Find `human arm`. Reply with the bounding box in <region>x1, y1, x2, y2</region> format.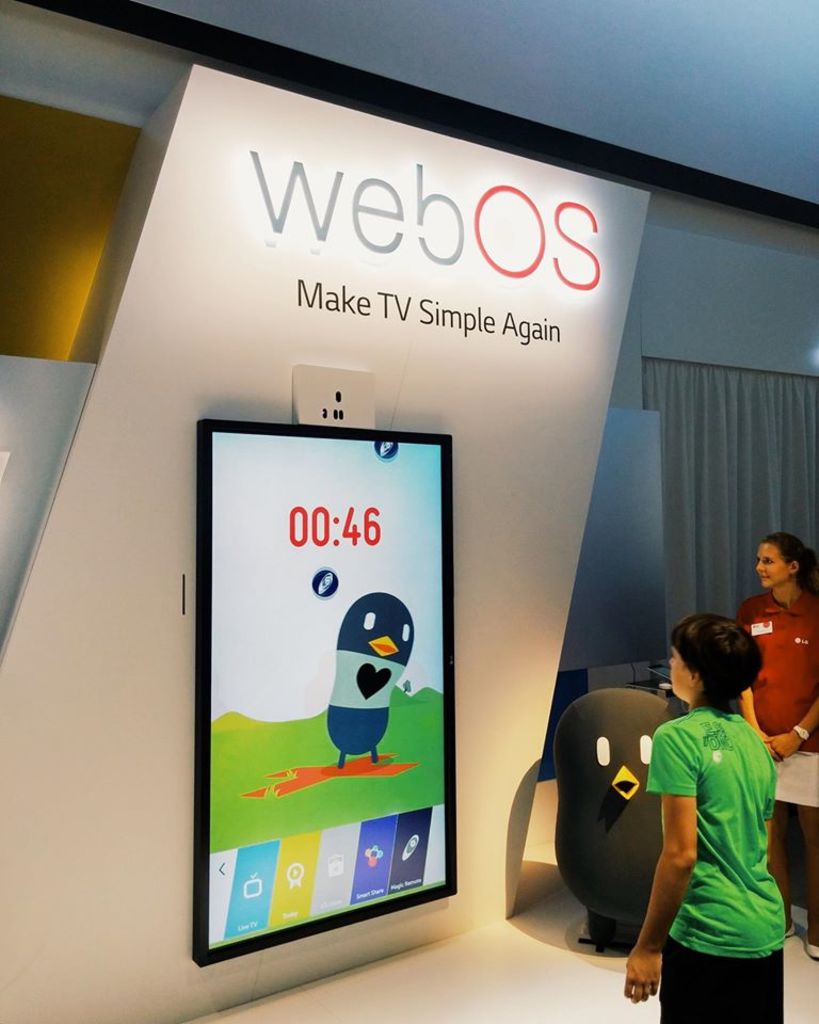
<region>762, 691, 818, 756</region>.
